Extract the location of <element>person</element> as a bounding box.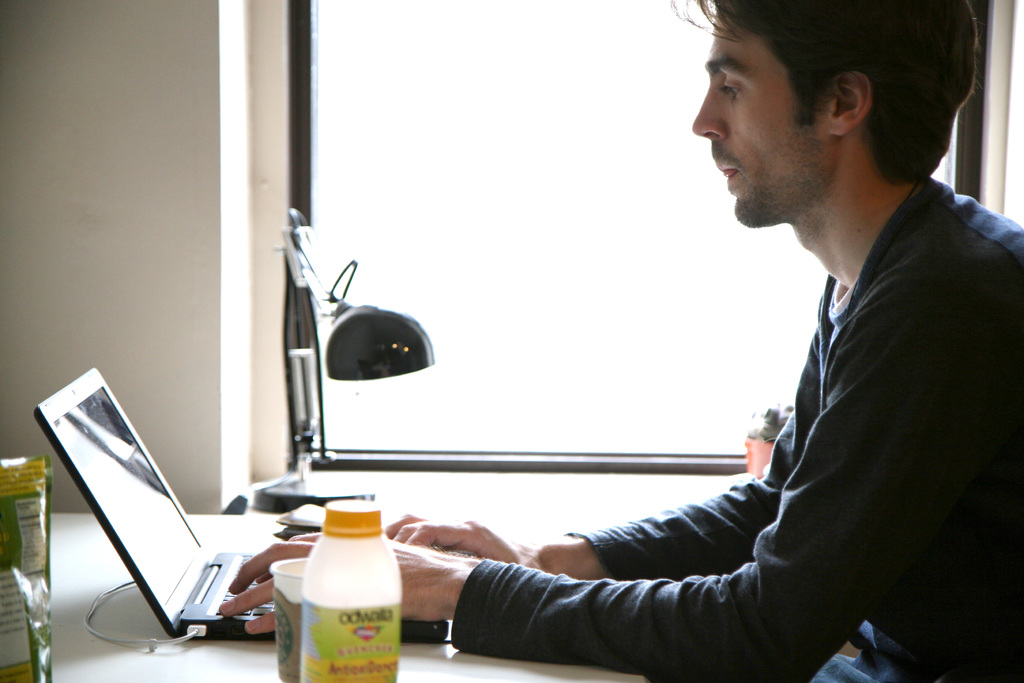
BBox(219, 0, 1023, 682).
